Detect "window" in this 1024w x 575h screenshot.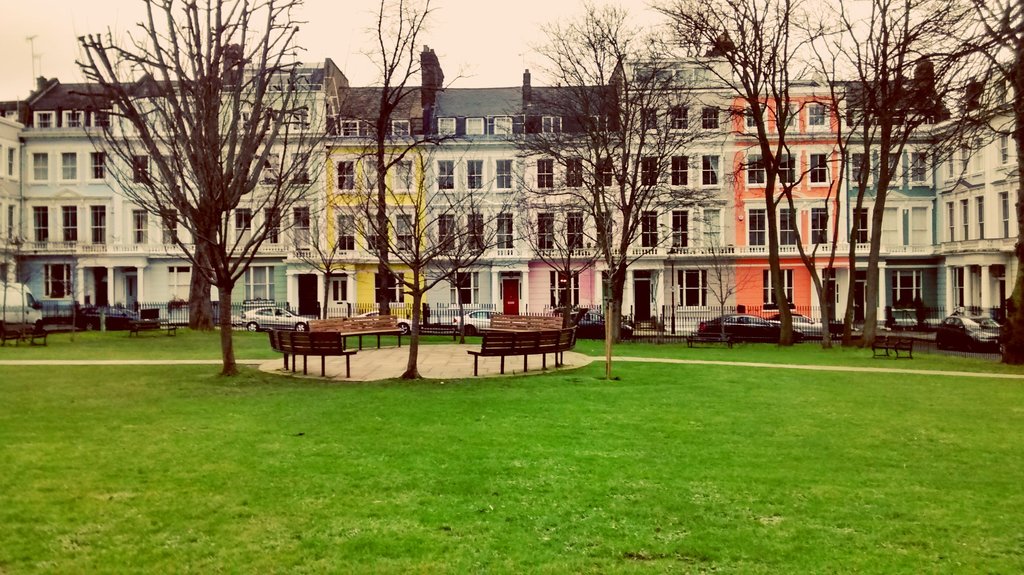
Detection: (x1=171, y1=271, x2=196, y2=305).
